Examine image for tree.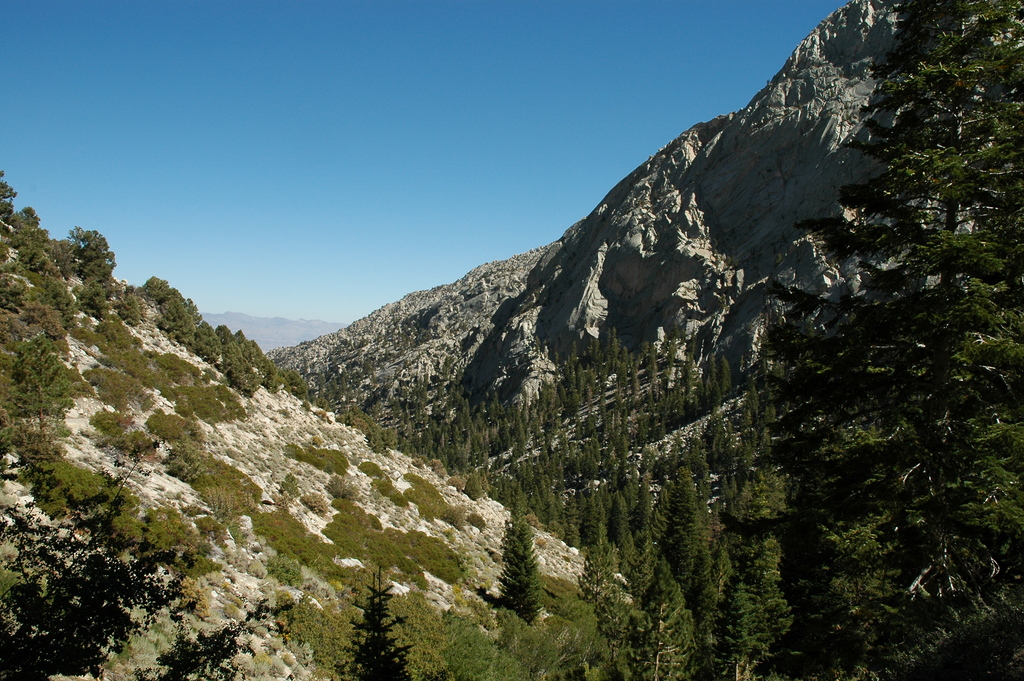
Examination result: <region>495, 474, 547, 625</region>.
